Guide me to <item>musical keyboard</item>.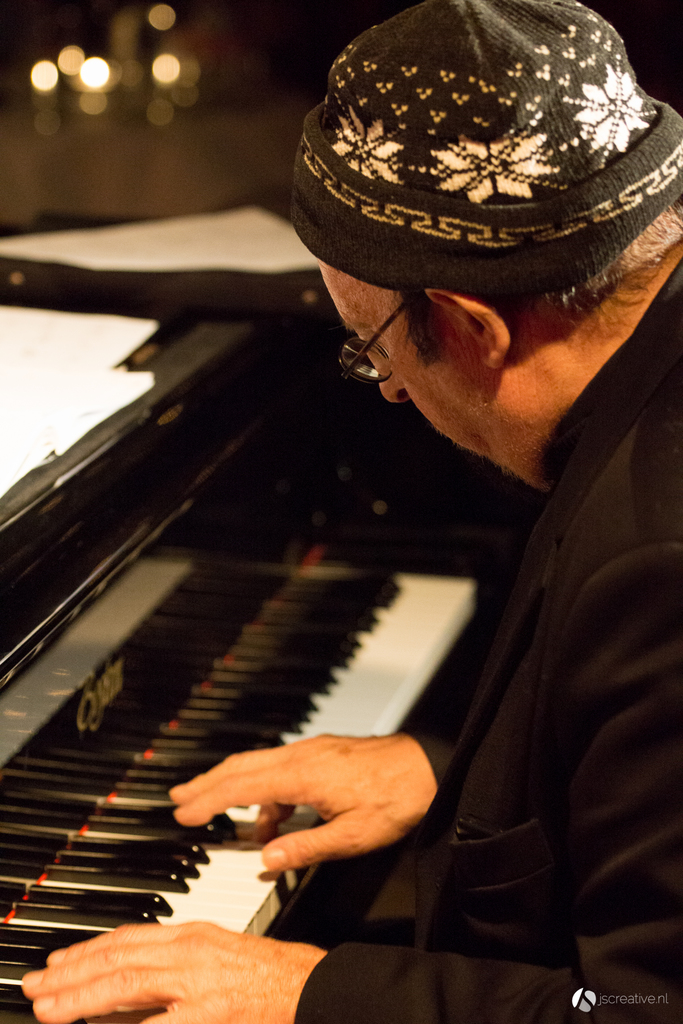
Guidance: bbox=[10, 517, 512, 878].
